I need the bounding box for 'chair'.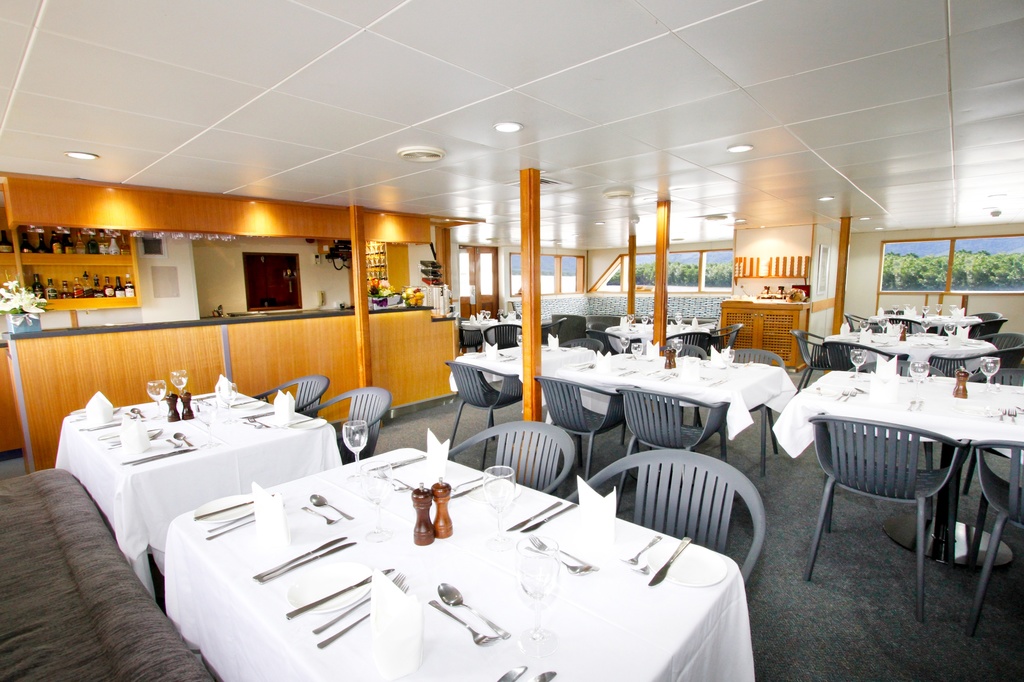
Here it is: (x1=821, y1=339, x2=910, y2=367).
